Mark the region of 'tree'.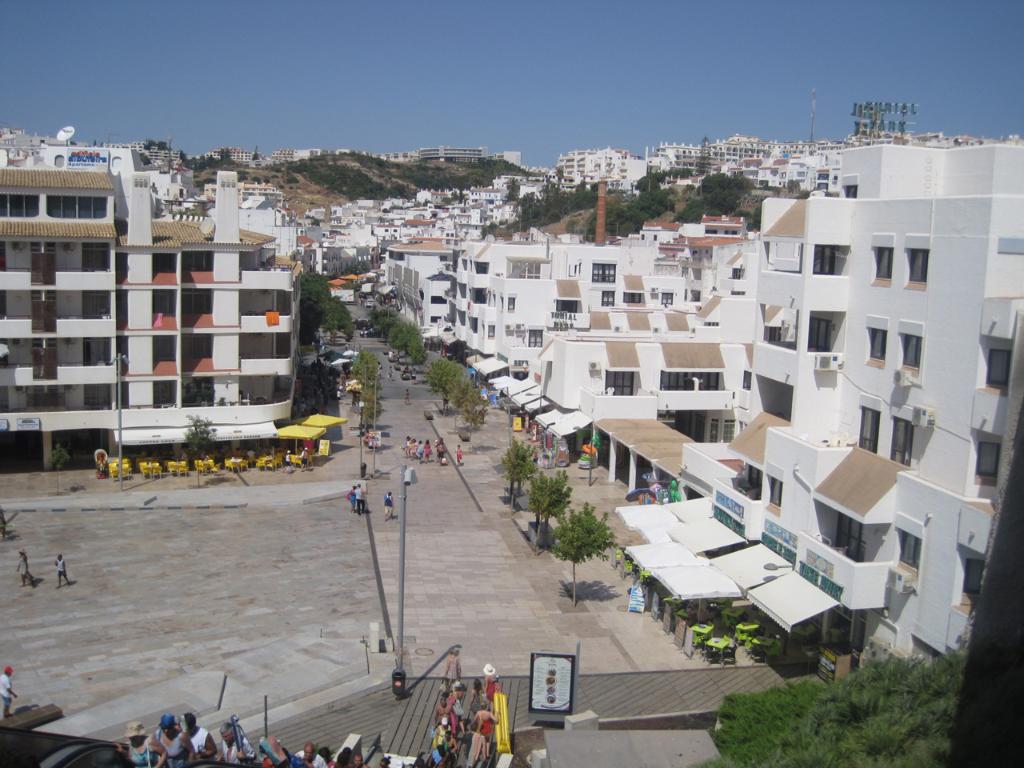
Region: locate(136, 150, 152, 166).
